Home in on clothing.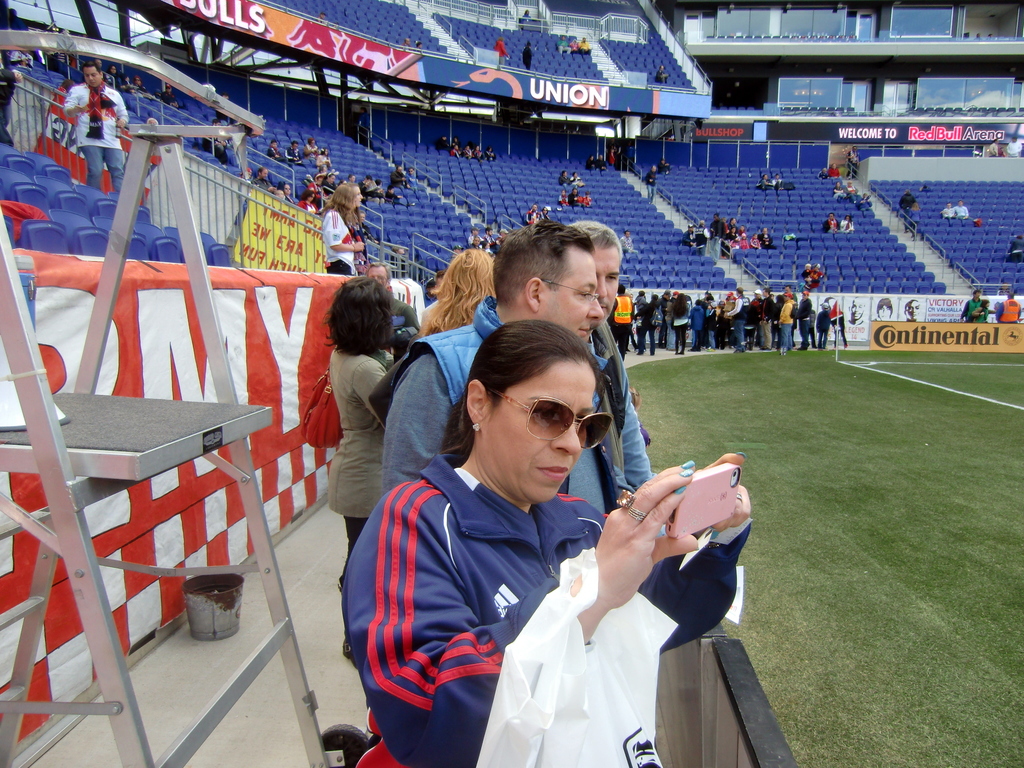
Homed in at Rect(567, 175, 584, 186).
